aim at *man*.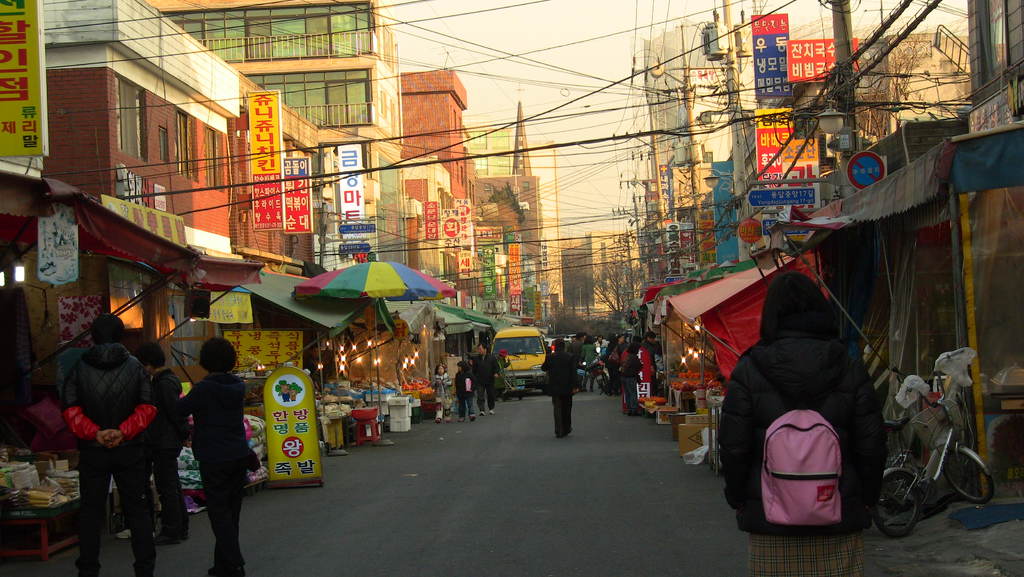
Aimed at {"left": 470, "top": 345, "right": 501, "bottom": 412}.
